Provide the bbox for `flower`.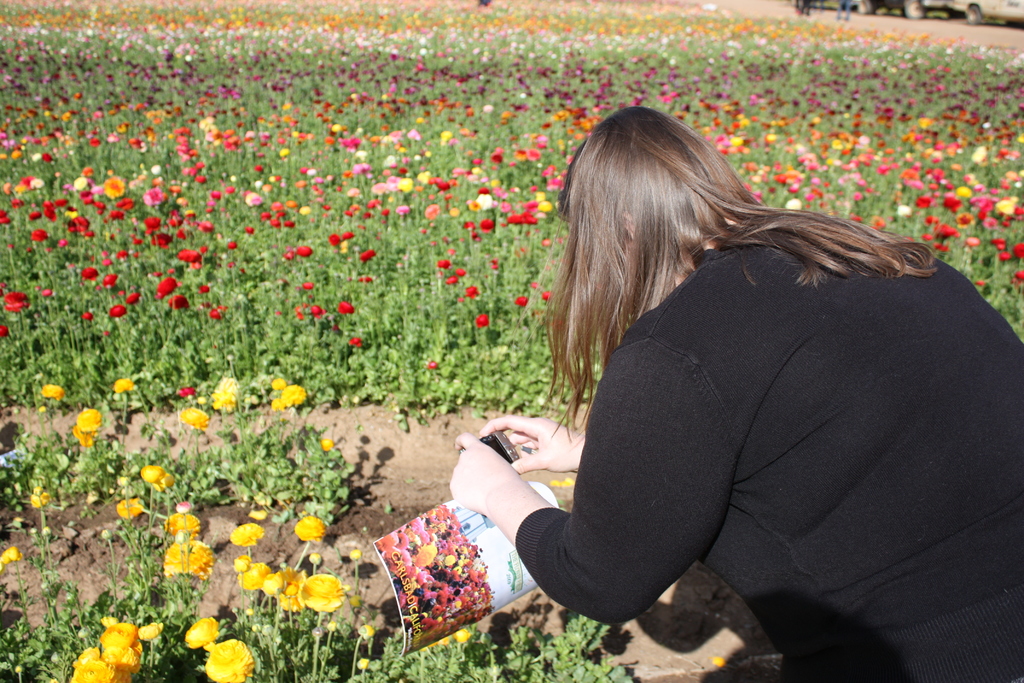
x1=175, y1=385, x2=195, y2=400.
